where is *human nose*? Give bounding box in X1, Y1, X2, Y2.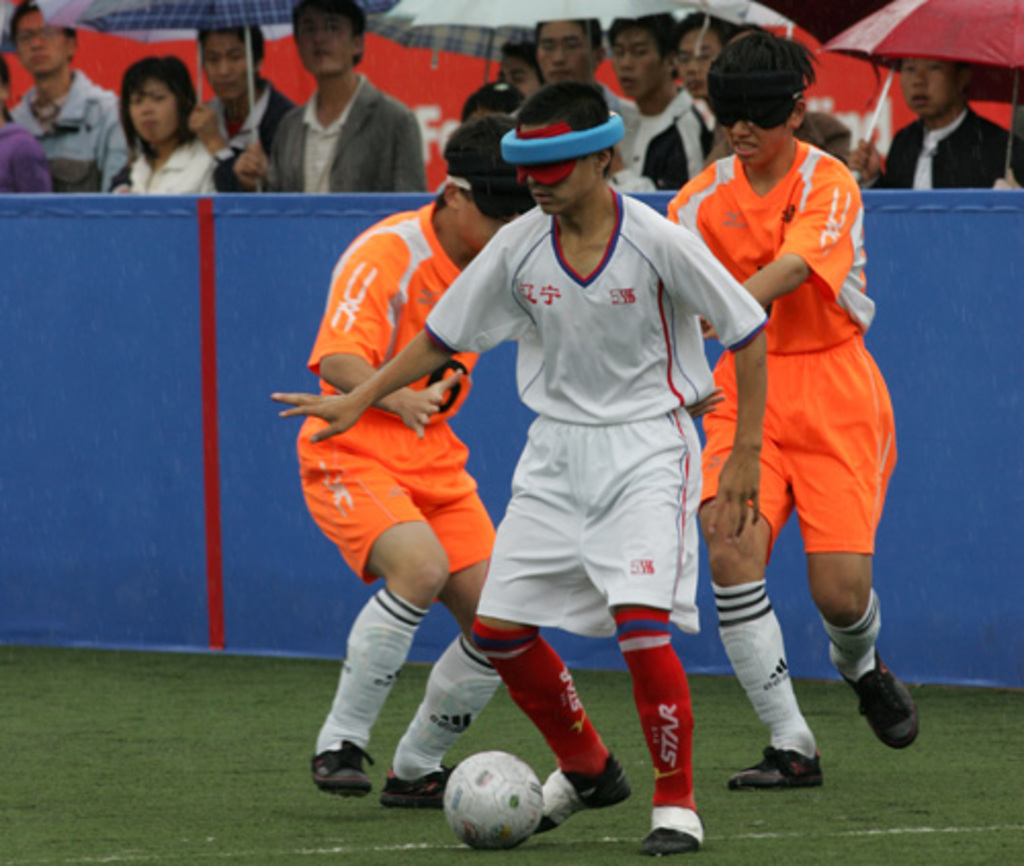
913, 68, 928, 84.
